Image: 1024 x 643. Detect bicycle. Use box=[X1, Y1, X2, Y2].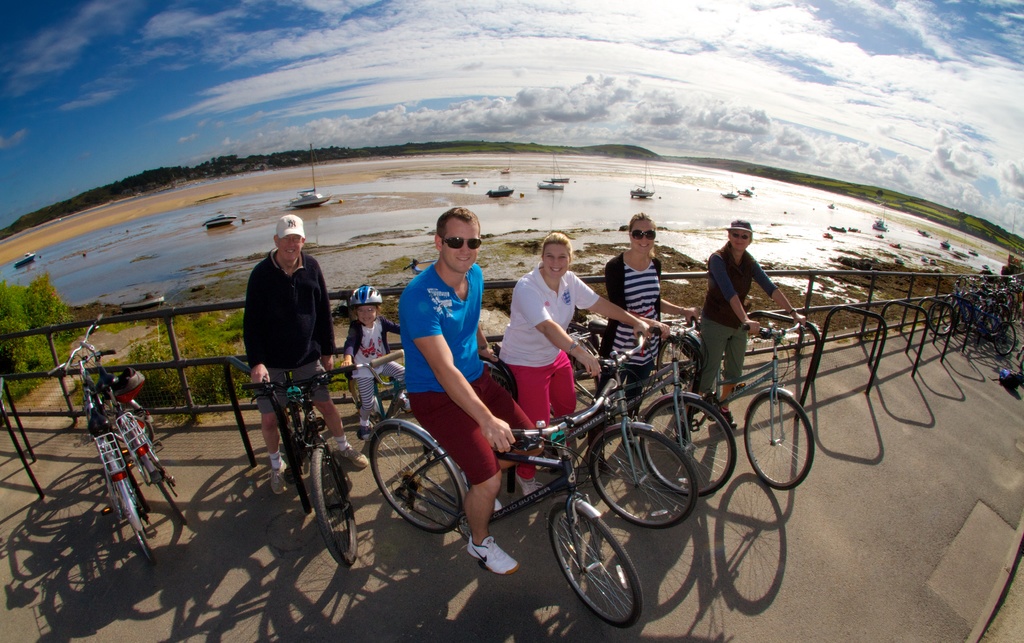
box=[995, 280, 1020, 316].
